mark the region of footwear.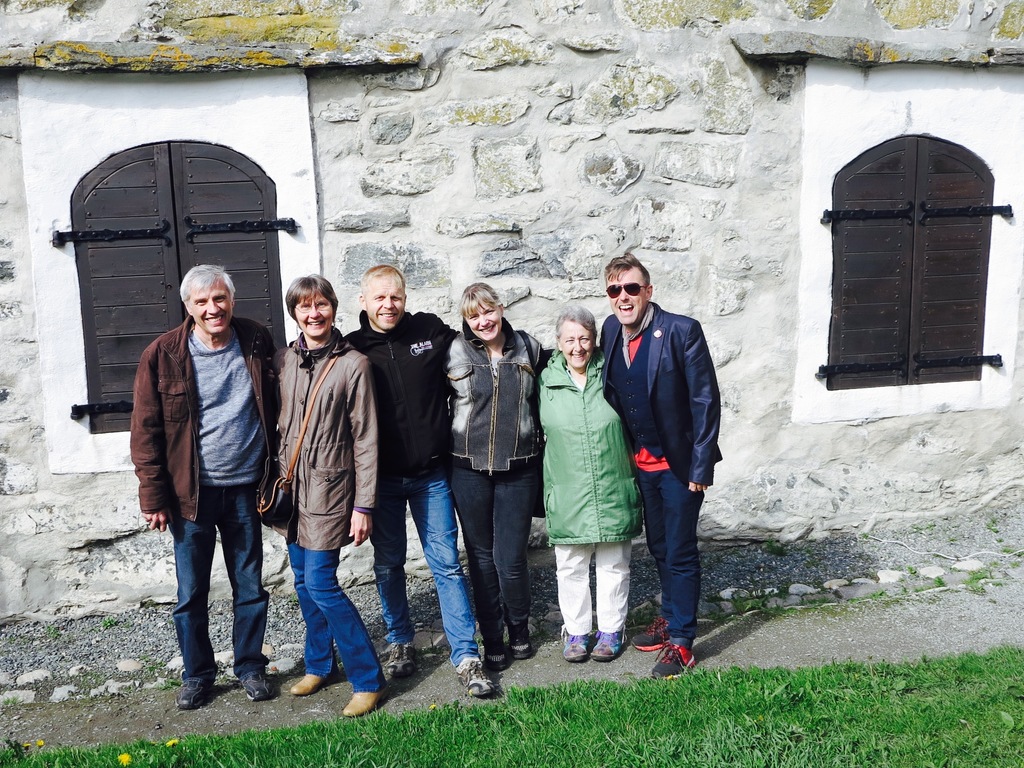
Region: (176, 680, 212, 709).
